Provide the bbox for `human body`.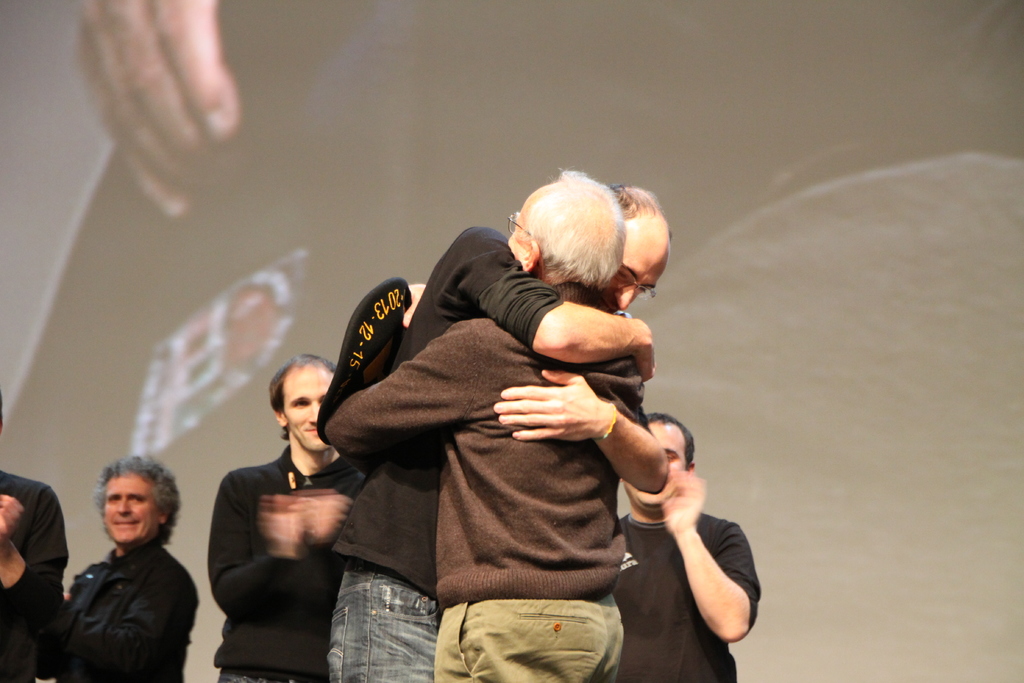
box(317, 185, 674, 682).
